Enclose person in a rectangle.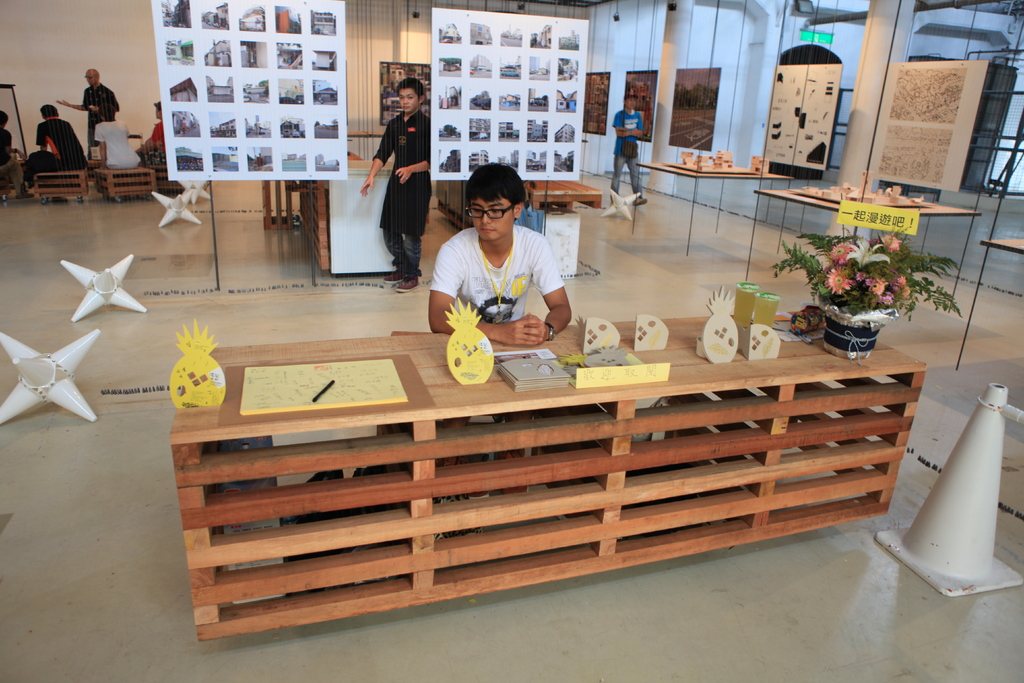
<box>360,83,438,290</box>.
